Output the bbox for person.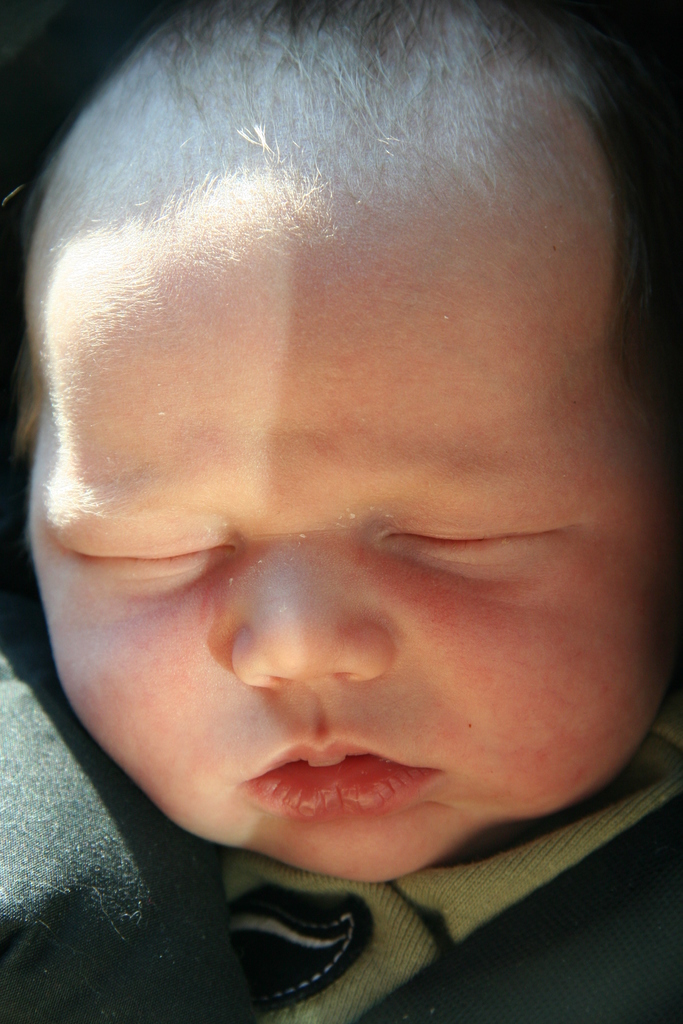
[x1=0, y1=41, x2=661, y2=953].
